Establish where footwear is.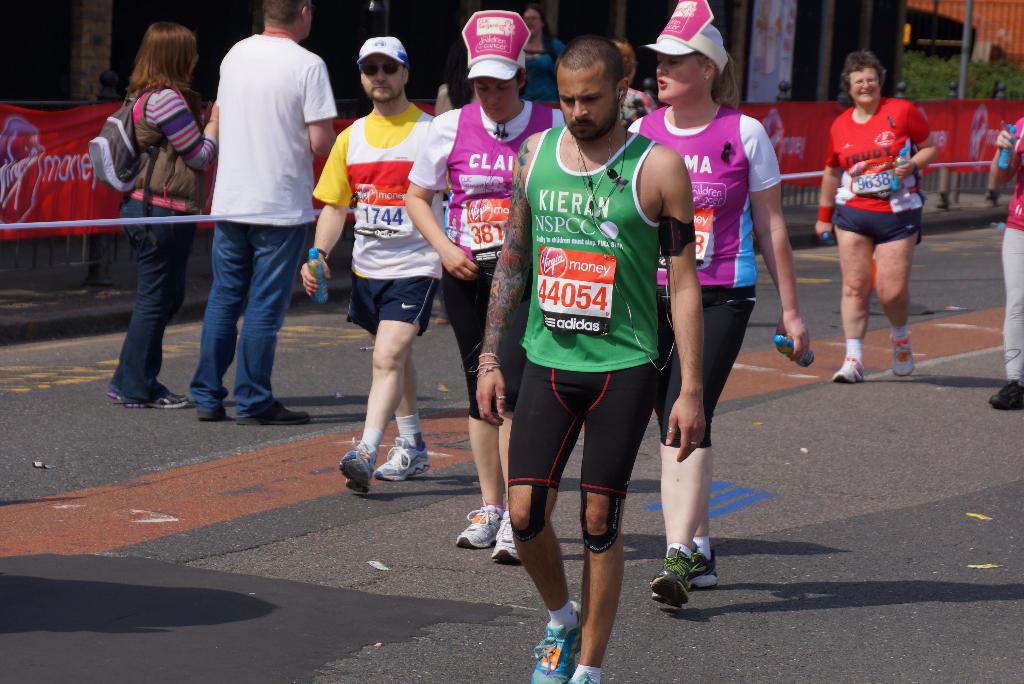
Established at BBox(532, 601, 580, 683).
